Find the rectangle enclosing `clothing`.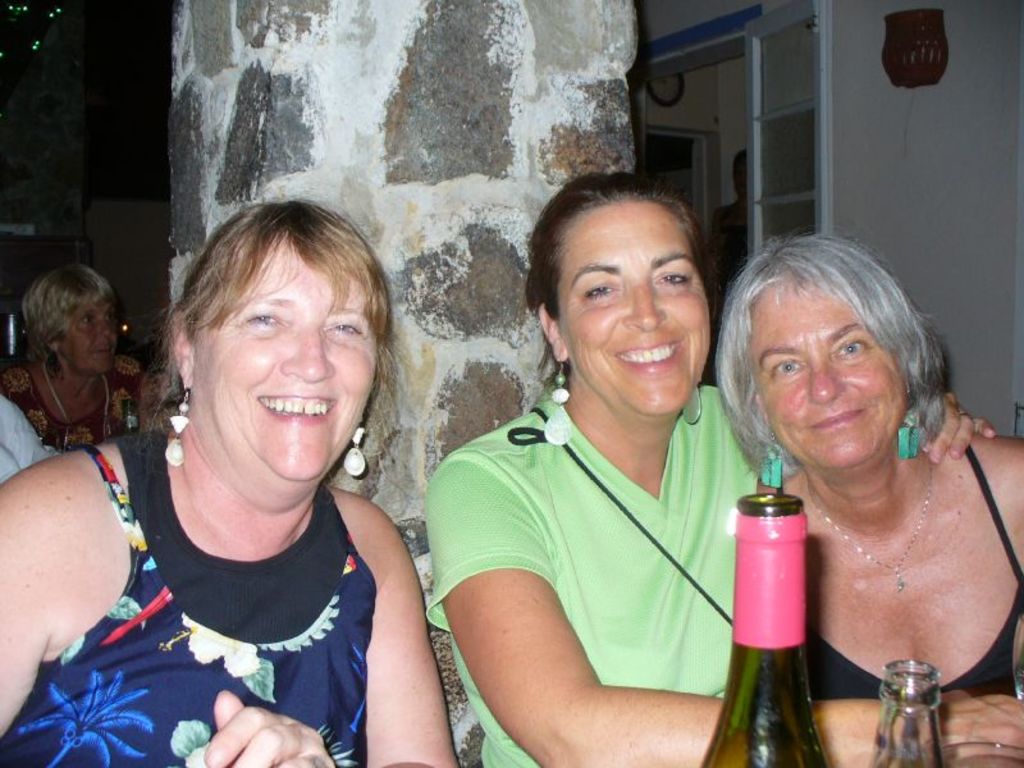
select_region(786, 422, 1019, 767).
